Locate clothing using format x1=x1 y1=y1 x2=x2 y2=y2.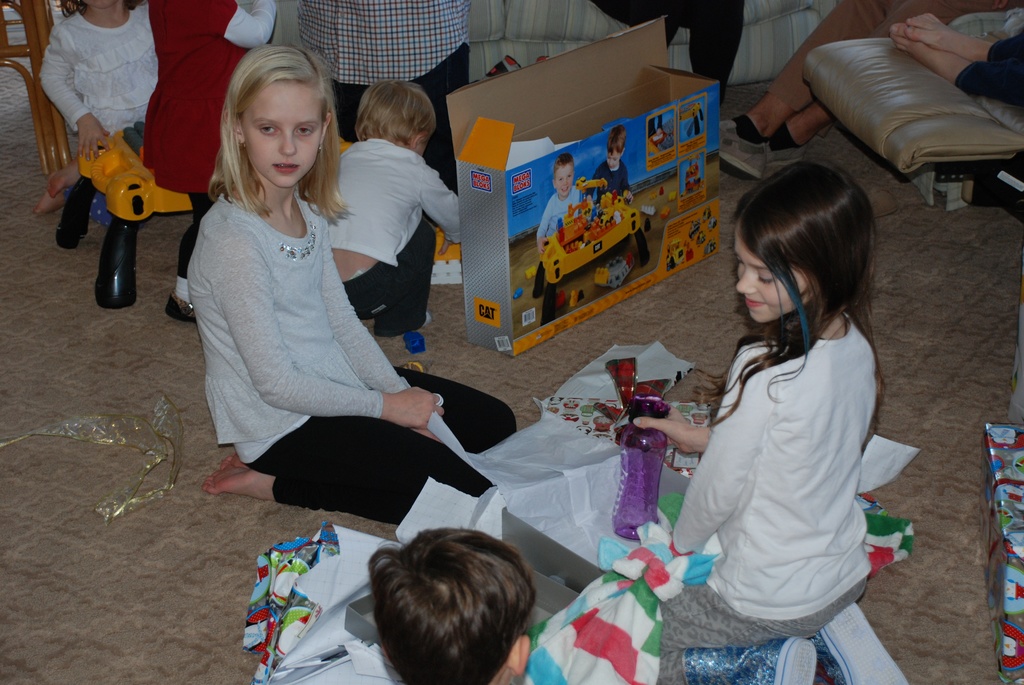
x1=129 y1=0 x2=284 y2=282.
